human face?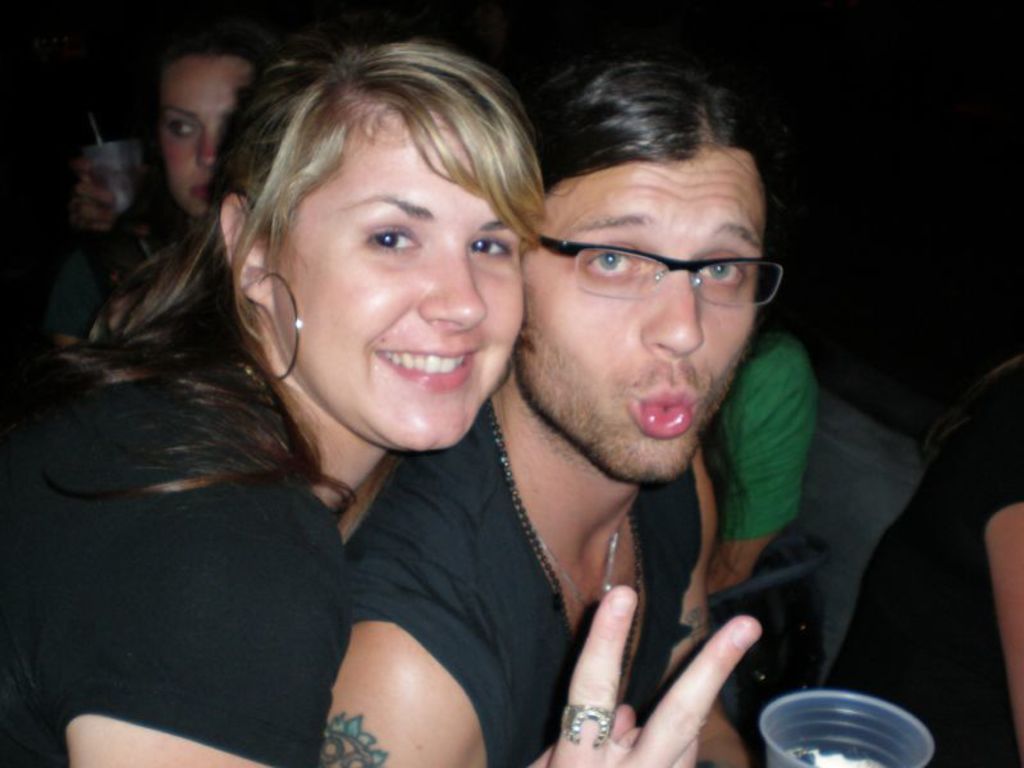
Rect(508, 150, 763, 485)
